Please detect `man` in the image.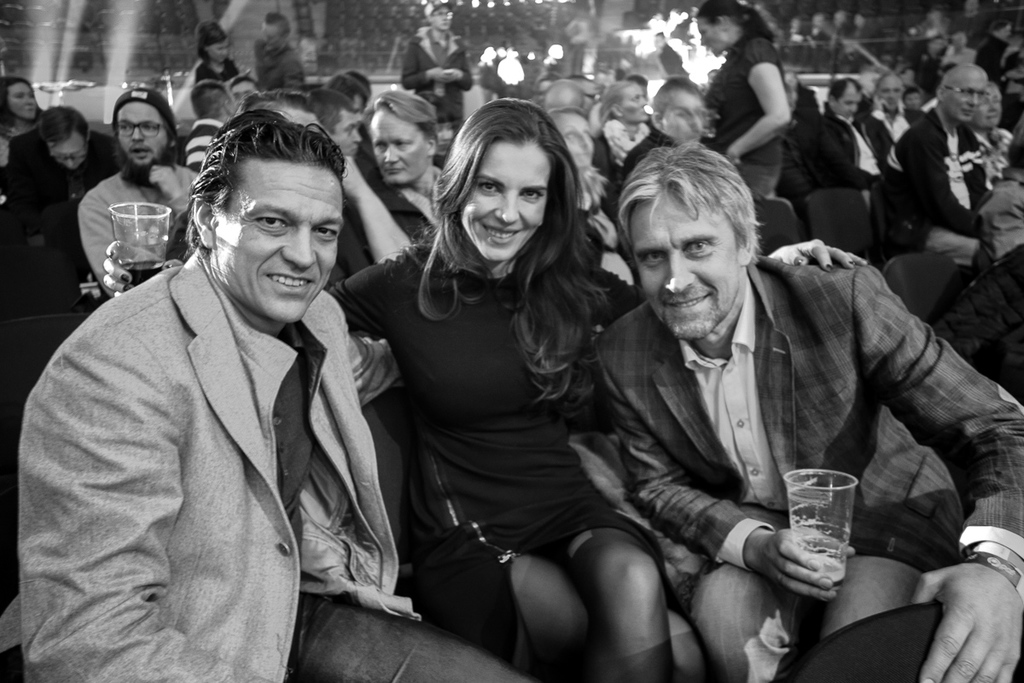
<bbox>596, 154, 1023, 682</bbox>.
